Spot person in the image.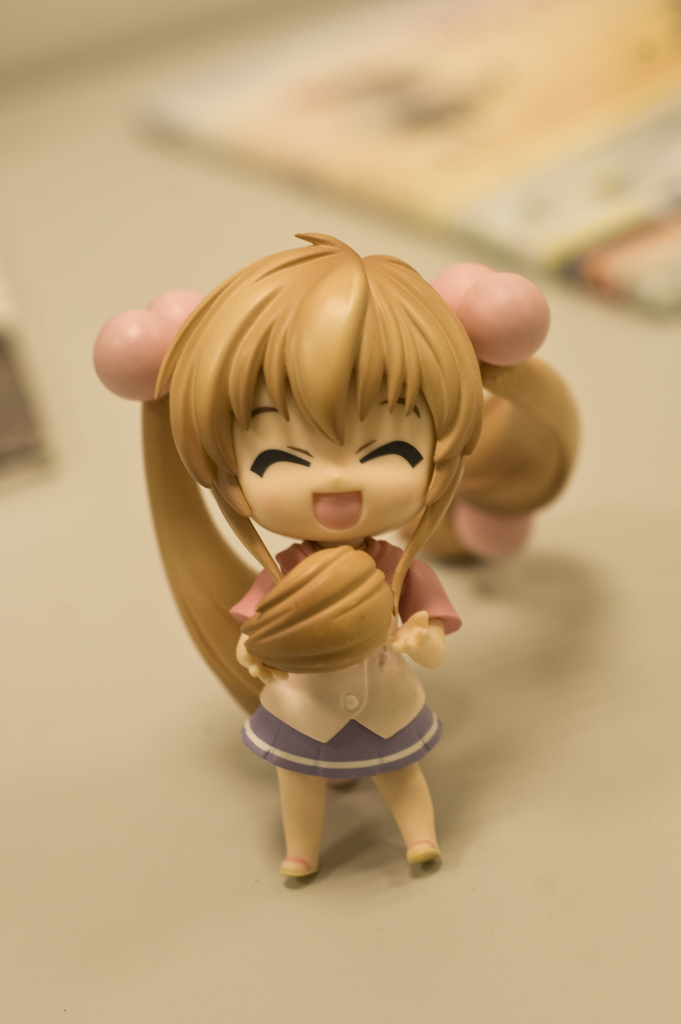
person found at bbox=[133, 232, 516, 879].
